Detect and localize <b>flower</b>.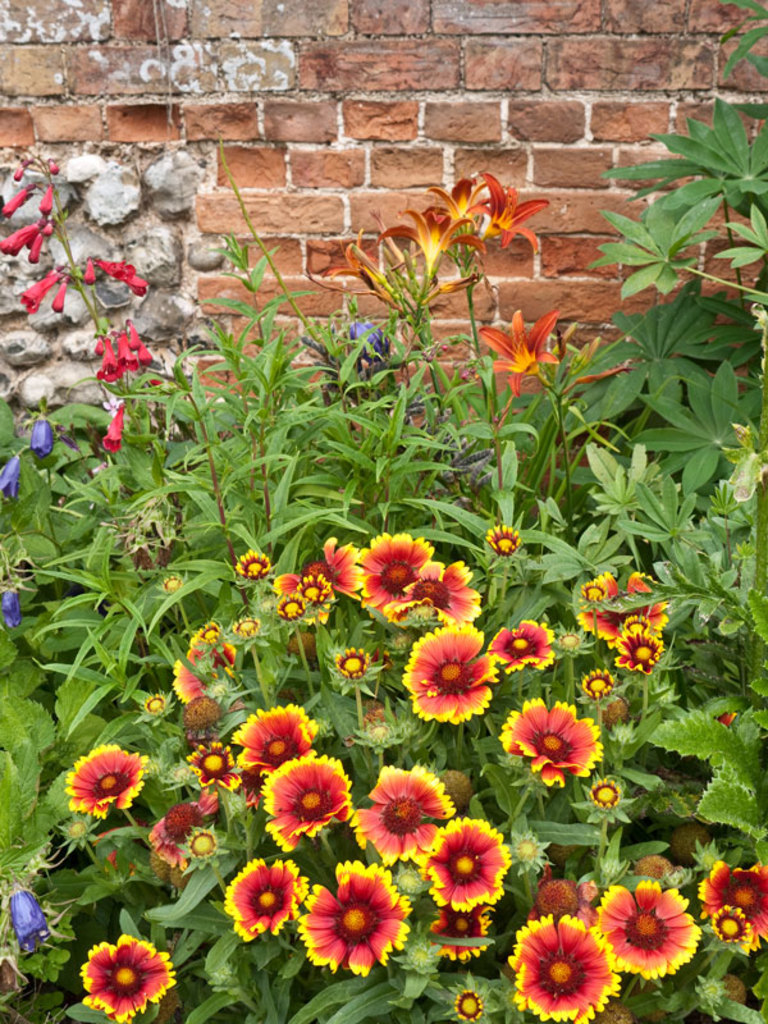
Localized at pyautogui.locateOnScreen(189, 827, 219, 858).
